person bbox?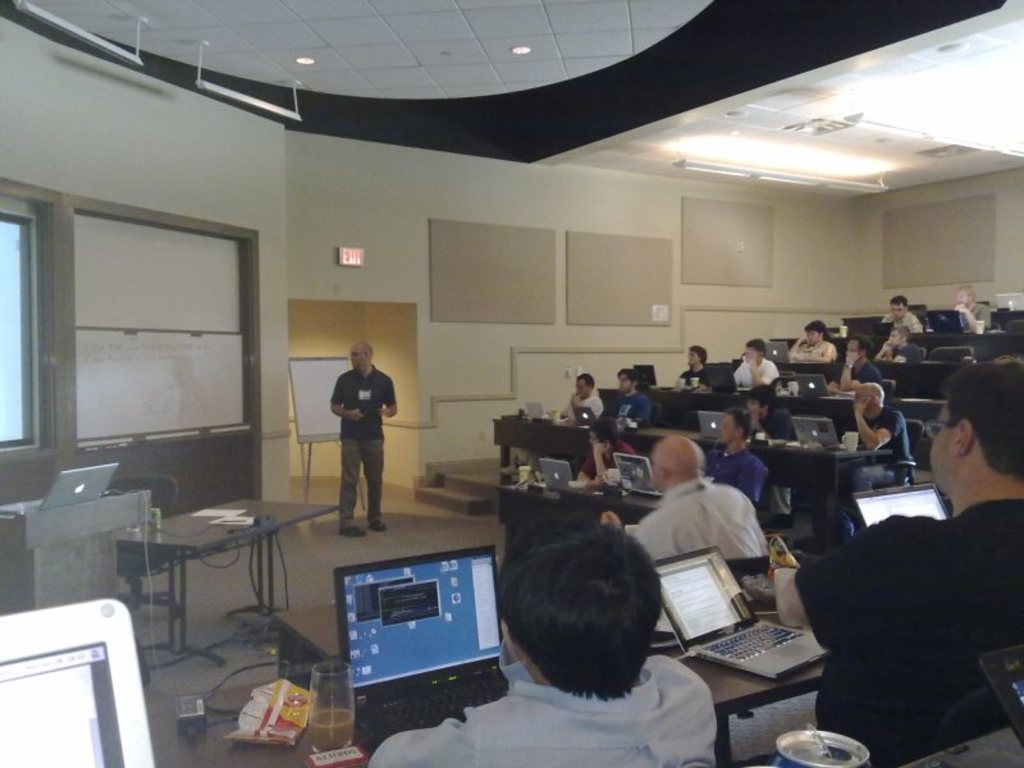
bbox=[758, 355, 1023, 767]
